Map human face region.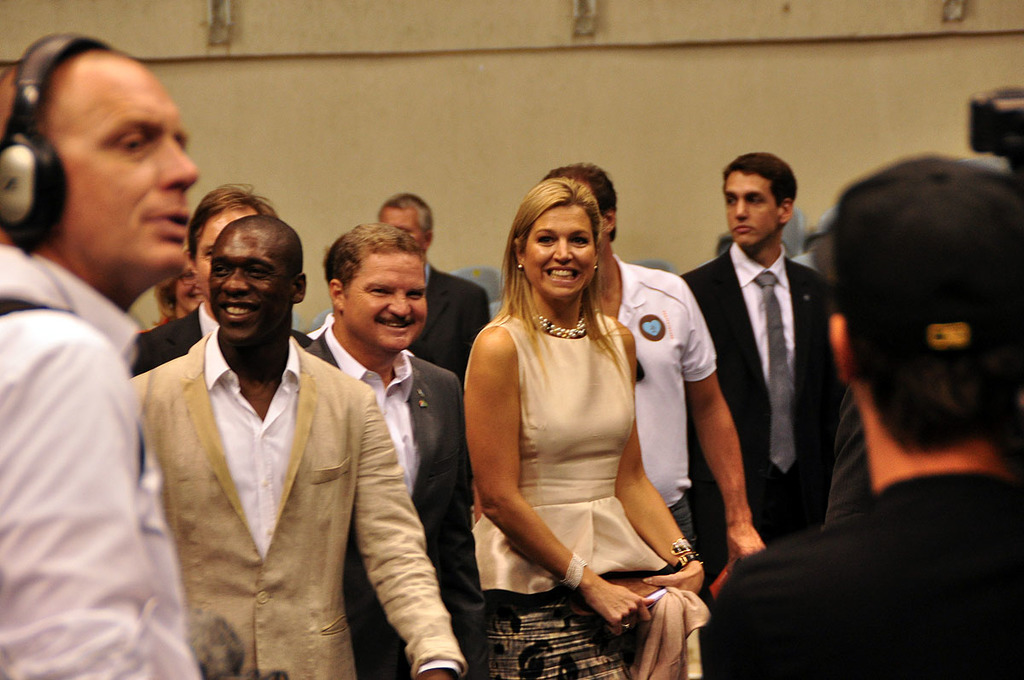
Mapped to bbox=[346, 255, 428, 353].
